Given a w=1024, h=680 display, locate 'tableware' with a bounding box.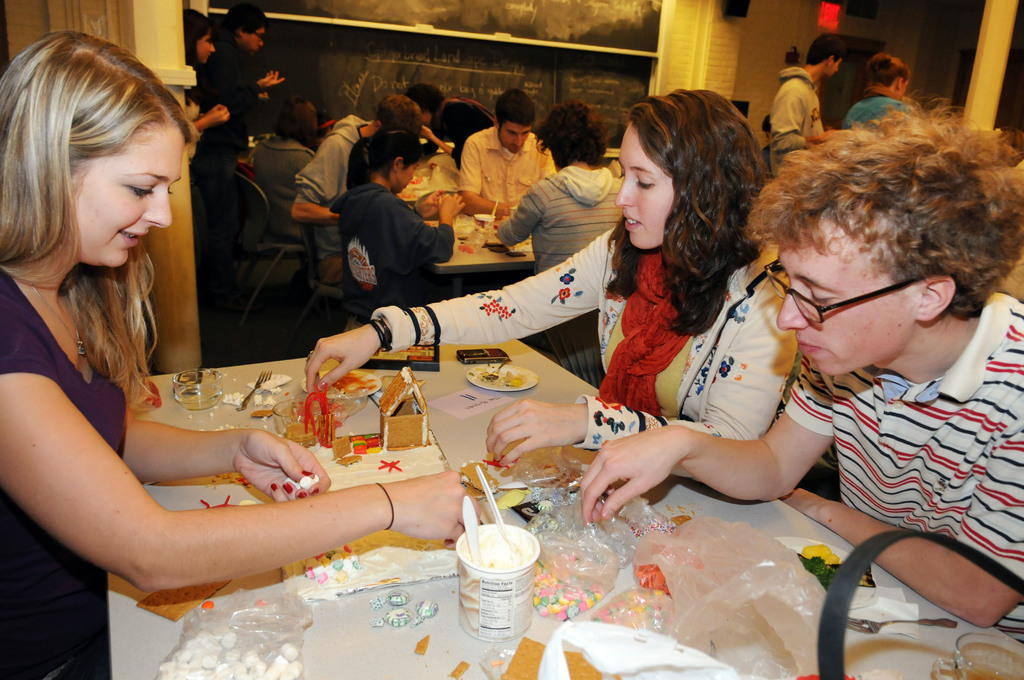
Located: l=481, t=355, r=510, b=380.
